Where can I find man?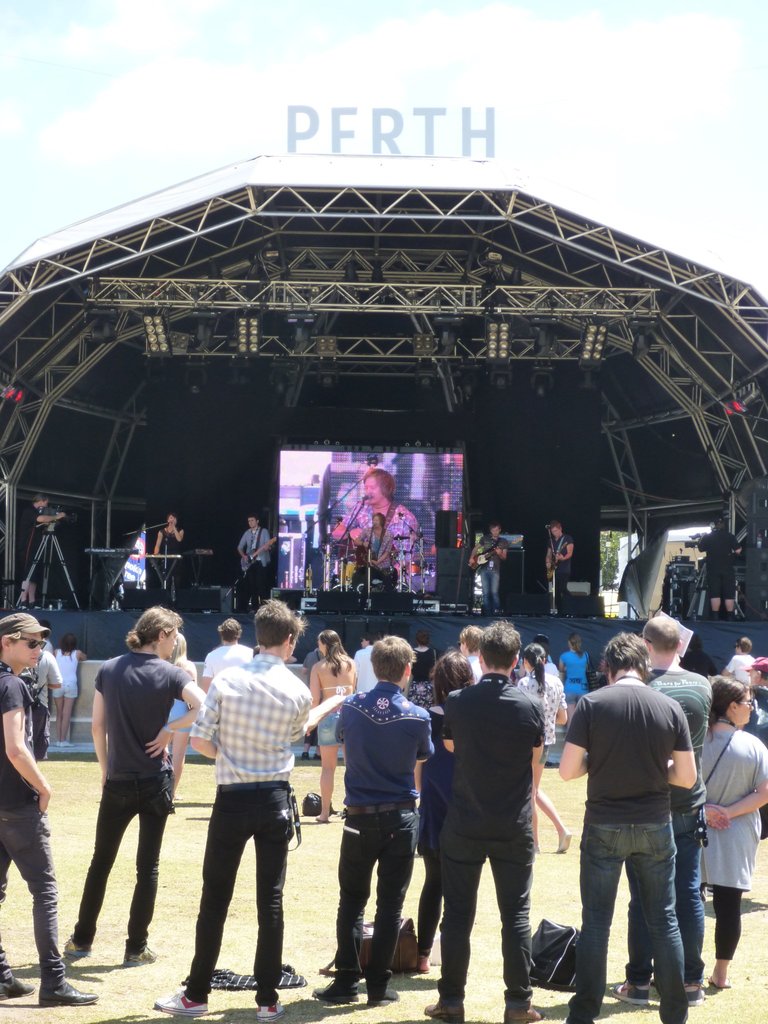
You can find it at pyautogui.locateOnScreen(321, 469, 415, 592).
